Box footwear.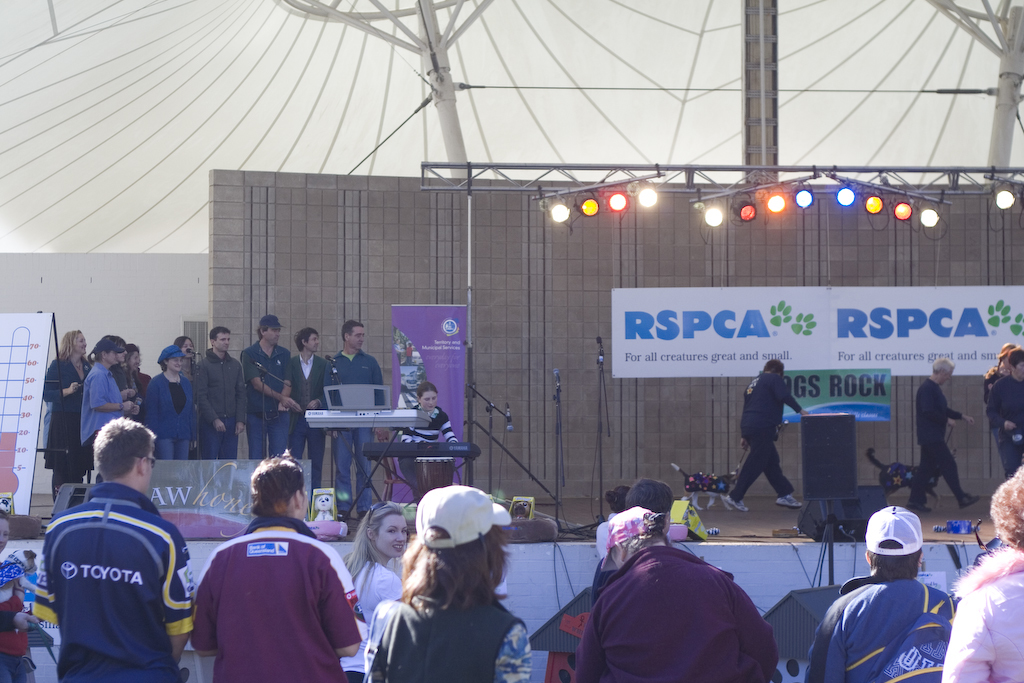
box(905, 503, 930, 511).
